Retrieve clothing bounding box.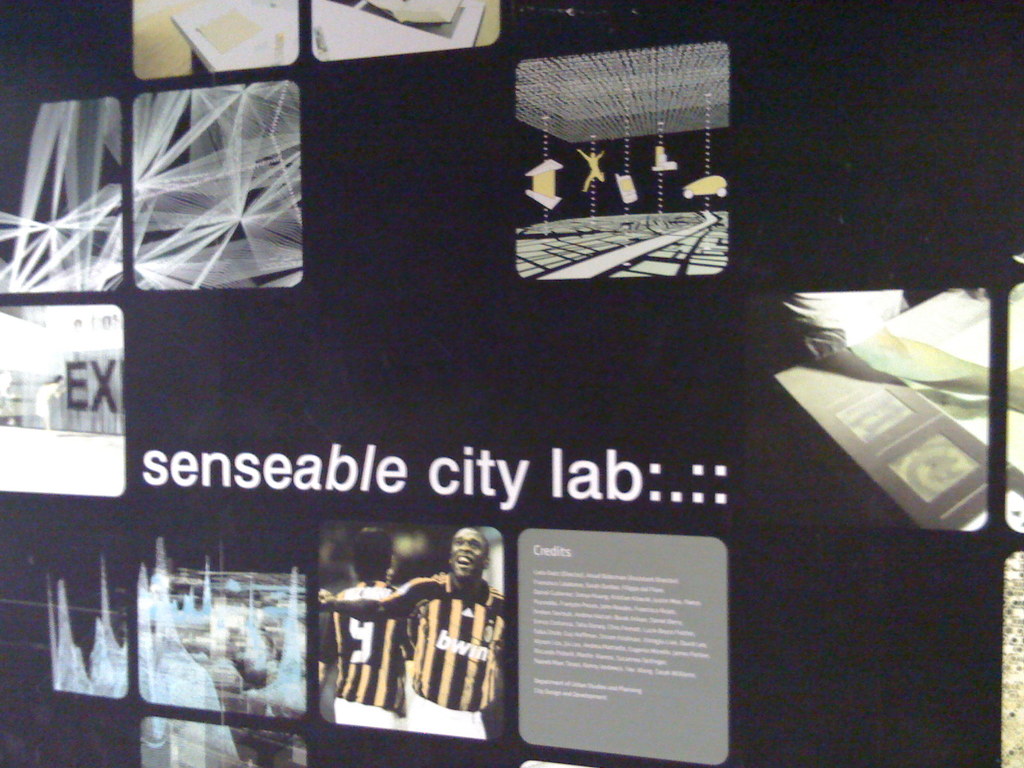
Bounding box: rect(409, 570, 502, 729).
